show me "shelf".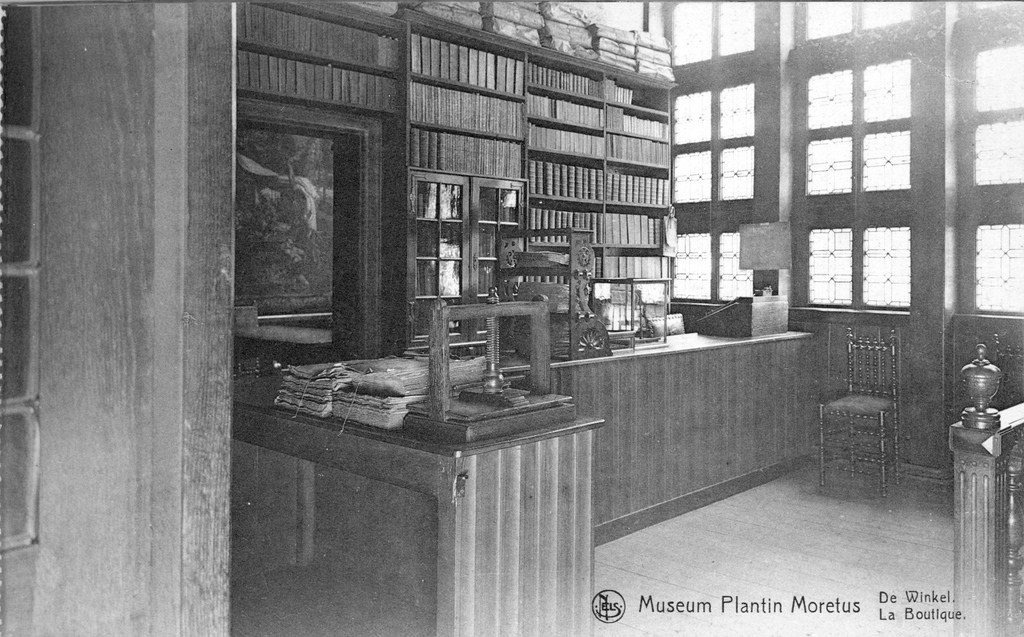
"shelf" is here: box=[0, 0, 42, 559].
